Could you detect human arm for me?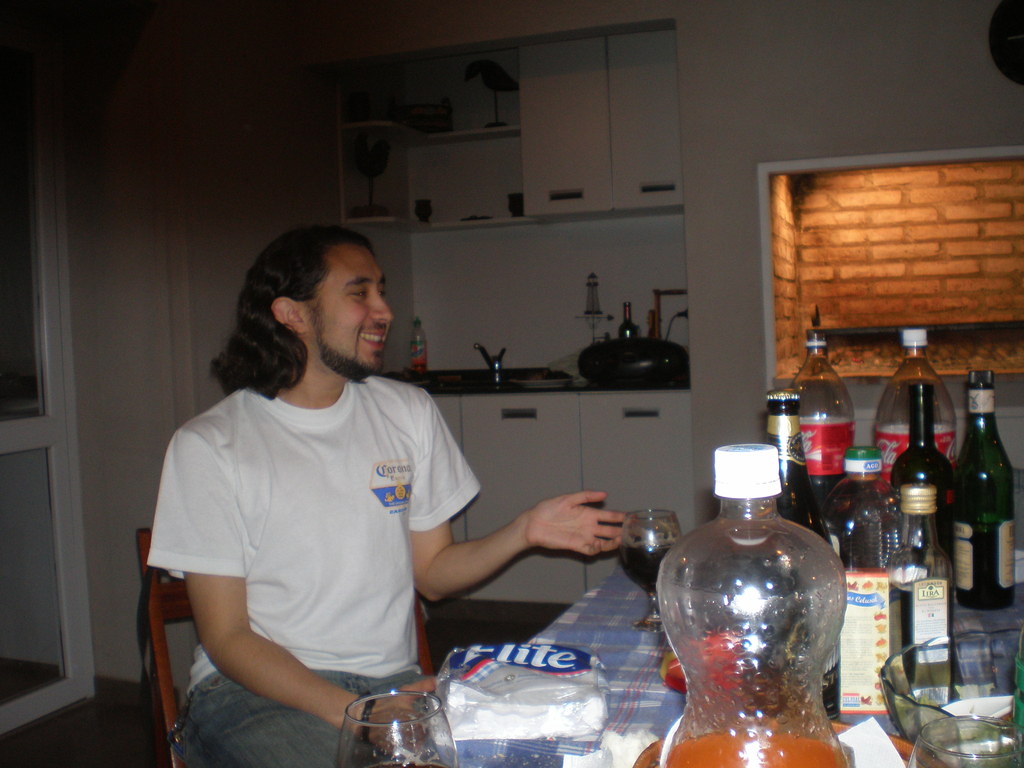
Detection result: pyautogui.locateOnScreen(168, 447, 293, 729).
